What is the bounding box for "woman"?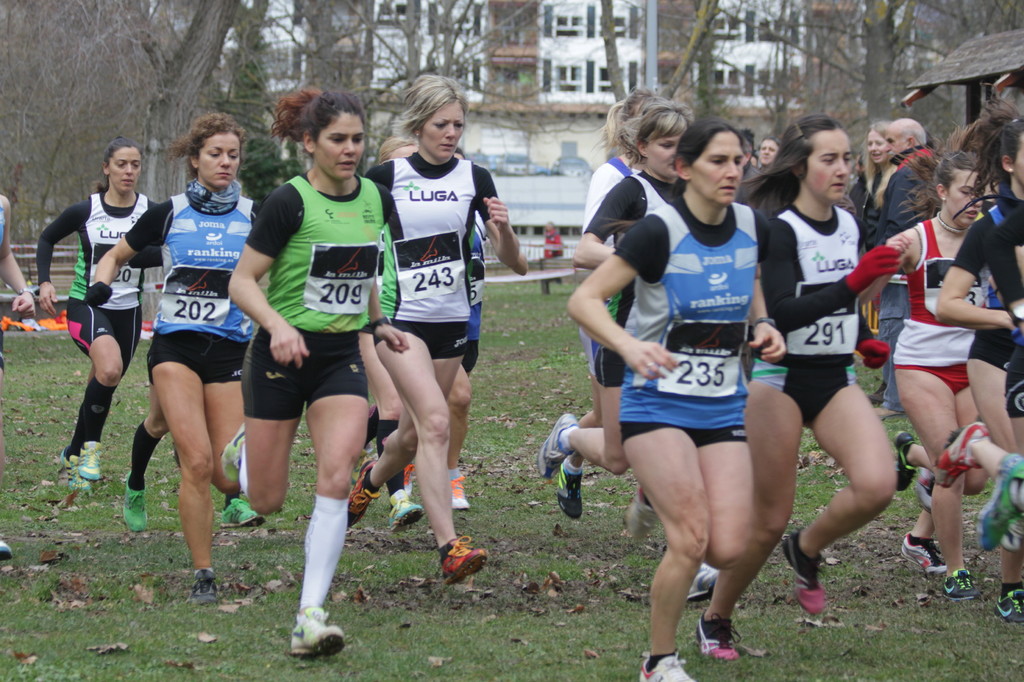
pyautogui.locateOnScreen(359, 67, 530, 587).
